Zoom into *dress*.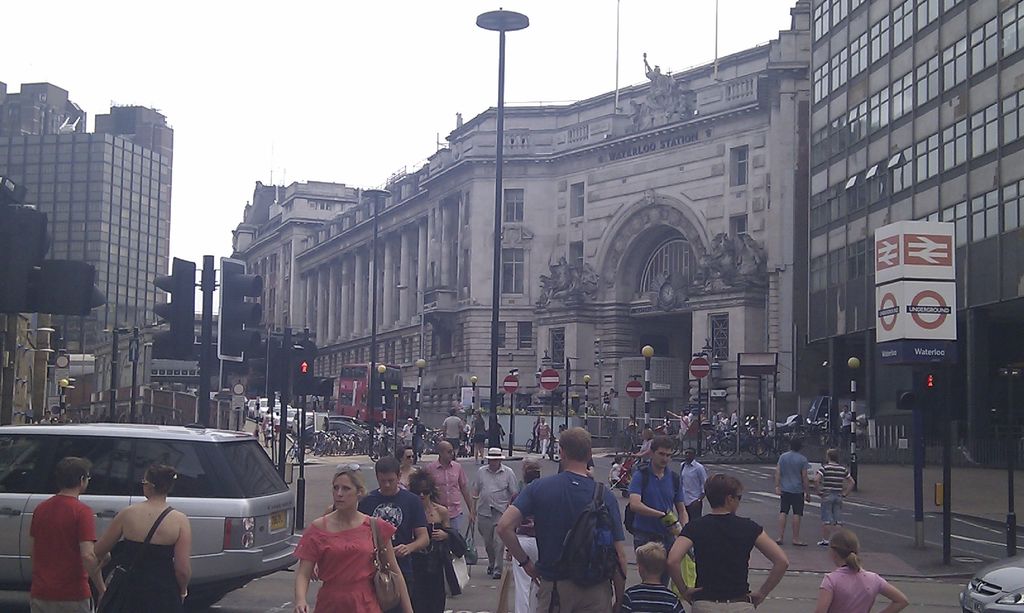
Zoom target: (400,519,447,612).
